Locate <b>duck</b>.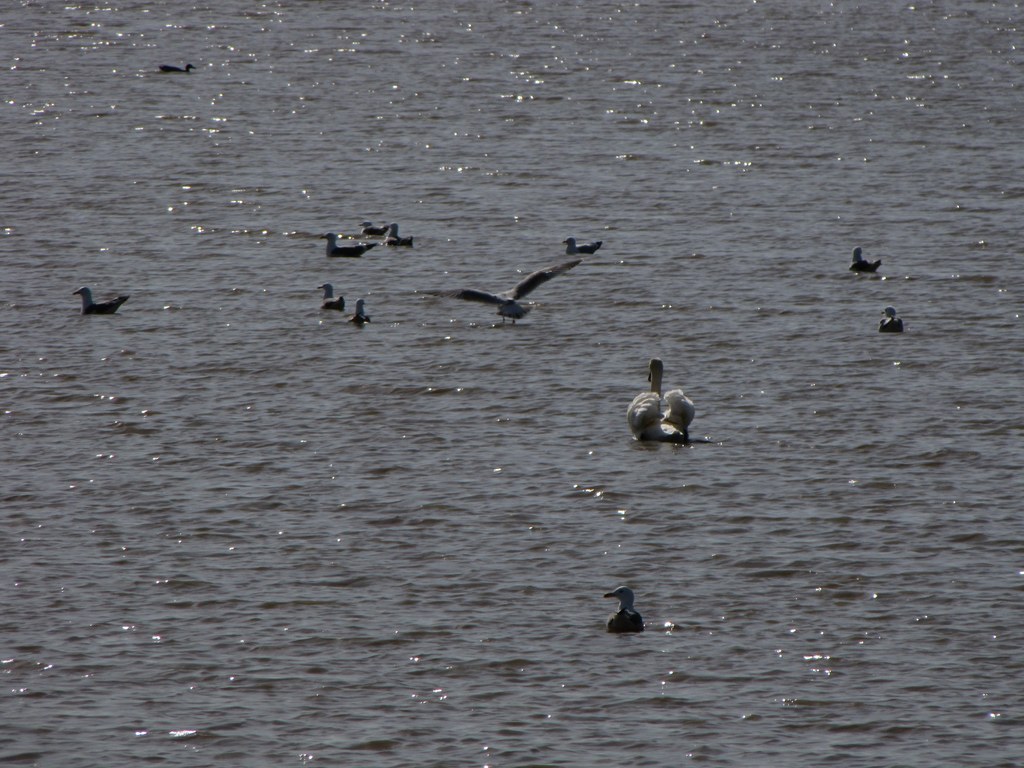
Bounding box: (left=852, top=248, right=882, bottom=279).
